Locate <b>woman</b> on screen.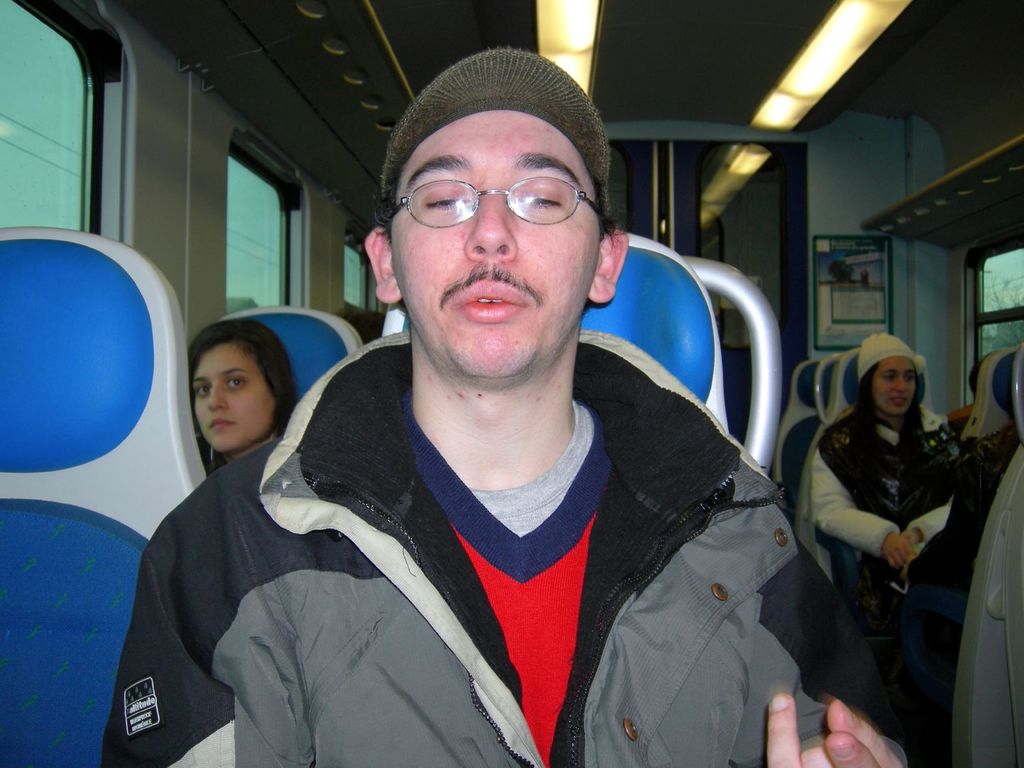
On screen at box(184, 314, 300, 476).
